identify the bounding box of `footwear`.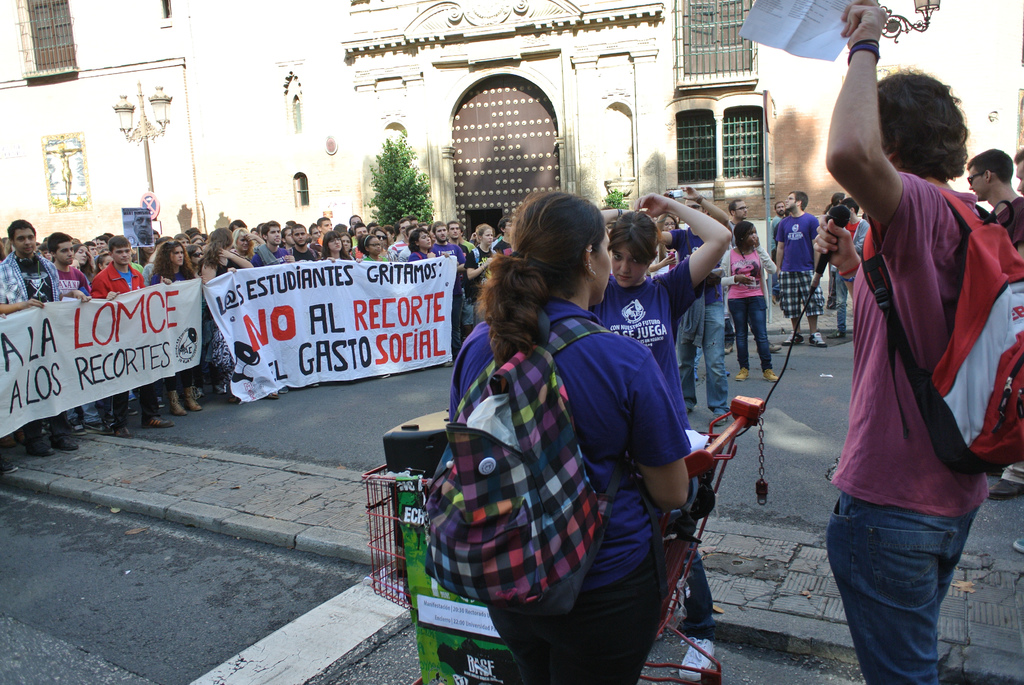
<region>785, 332, 806, 343</region>.
